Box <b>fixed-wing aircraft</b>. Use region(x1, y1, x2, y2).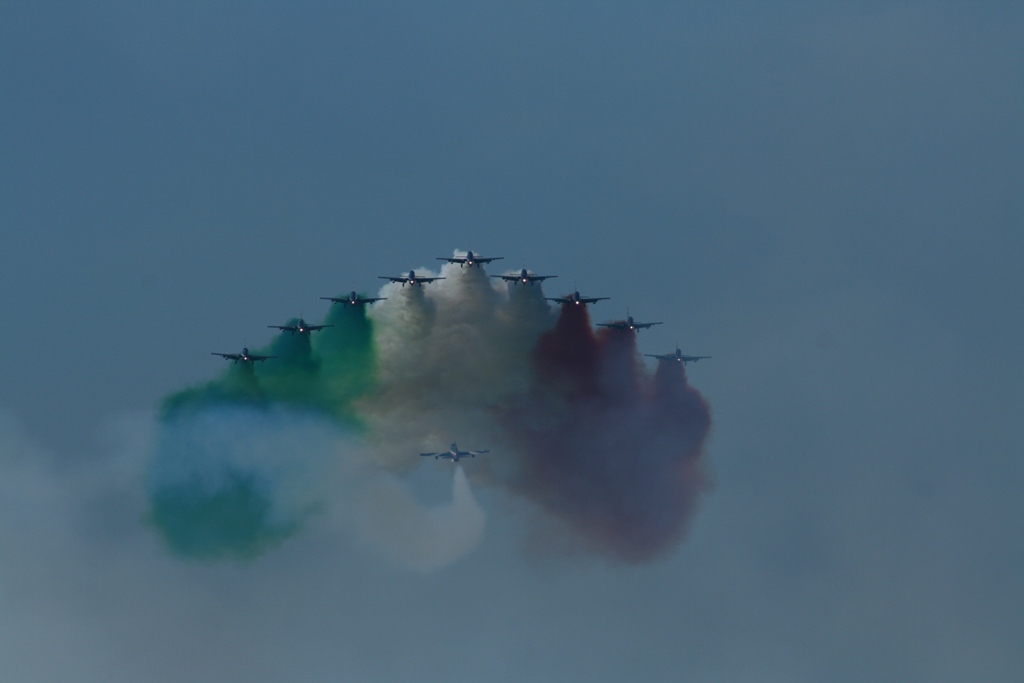
region(213, 345, 278, 365).
